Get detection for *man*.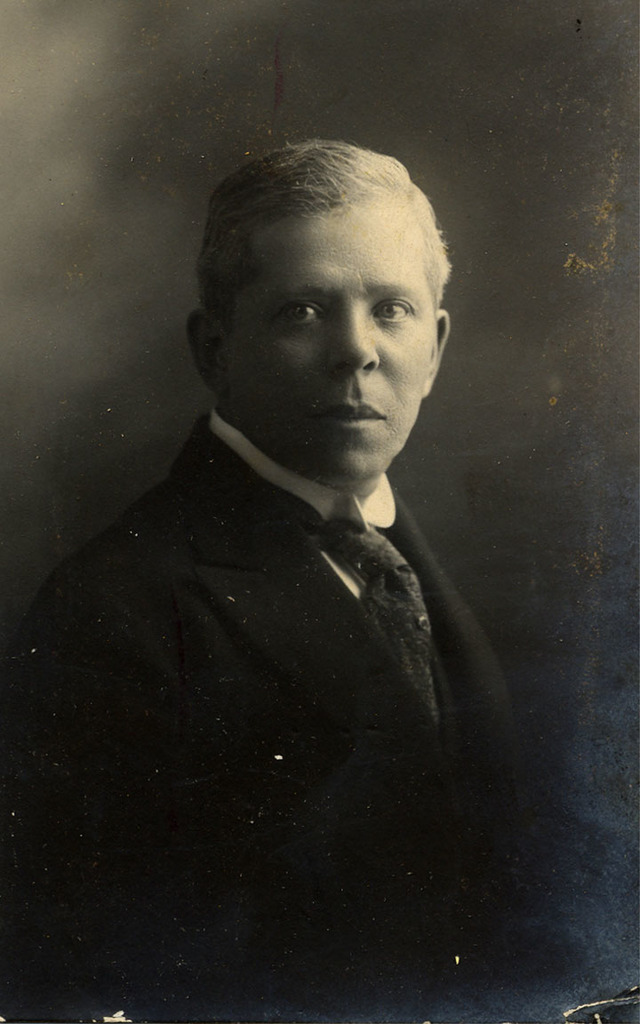
Detection: {"x1": 36, "y1": 148, "x2": 567, "y2": 948}.
